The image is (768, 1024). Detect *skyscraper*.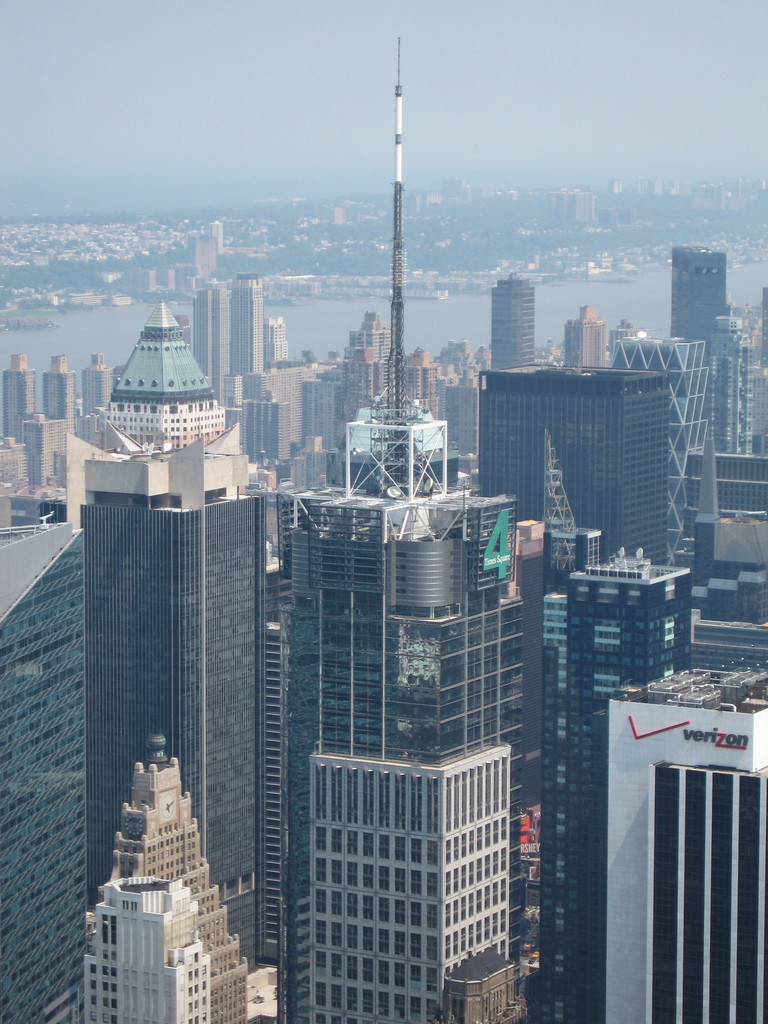
Detection: left=79, top=345, right=109, bottom=417.
